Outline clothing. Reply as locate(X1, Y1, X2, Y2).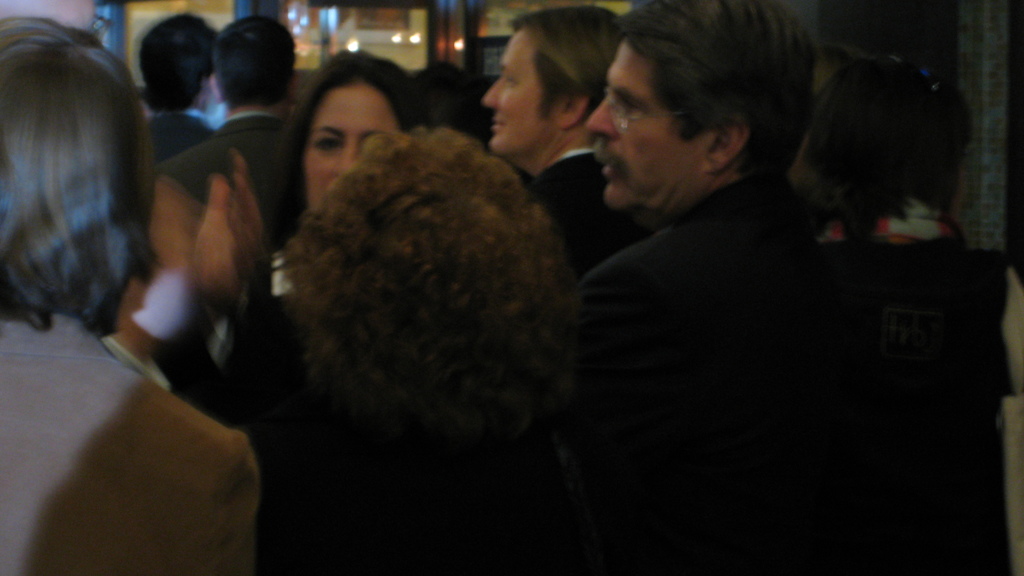
locate(818, 191, 1023, 572).
